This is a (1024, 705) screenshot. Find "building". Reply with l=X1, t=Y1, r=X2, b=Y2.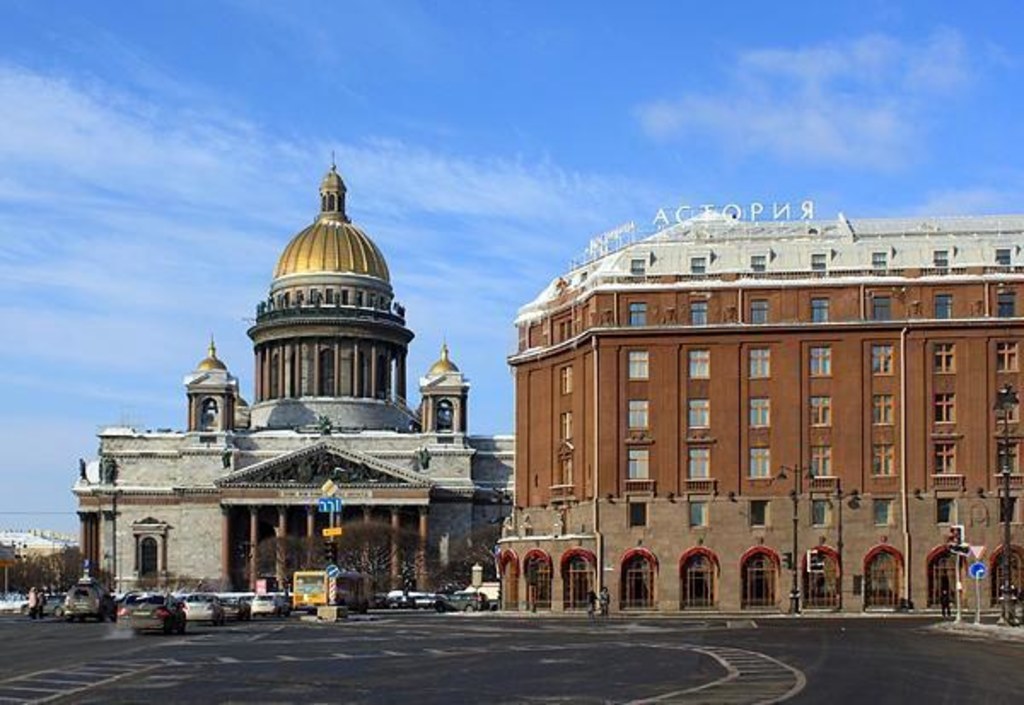
l=67, t=150, r=524, b=621.
